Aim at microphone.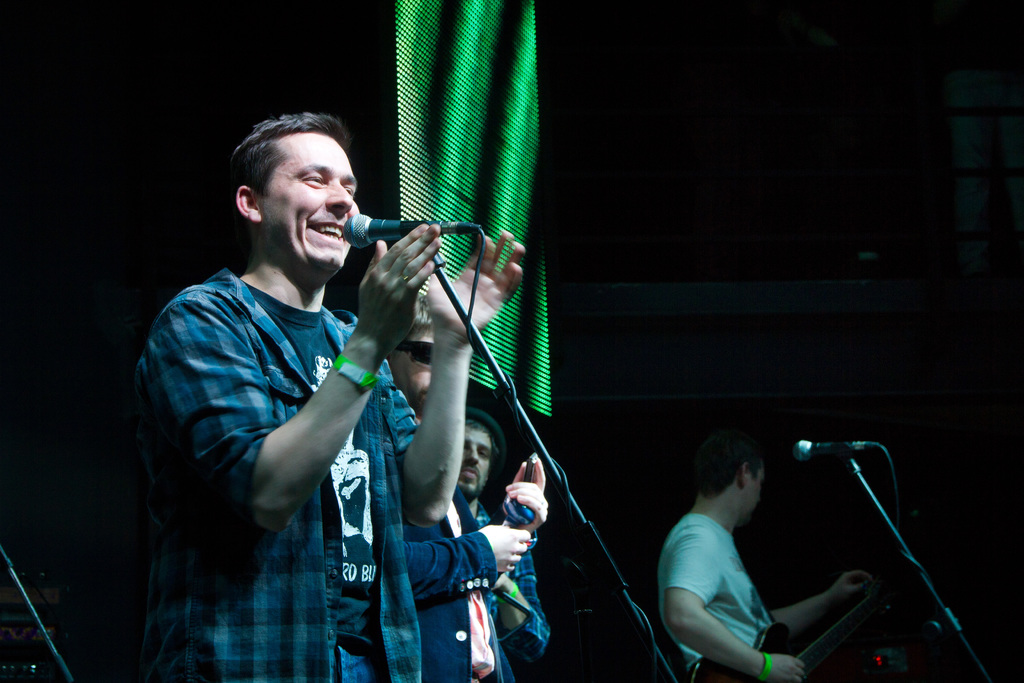
Aimed at Rect(343, 211, 442, 247).
